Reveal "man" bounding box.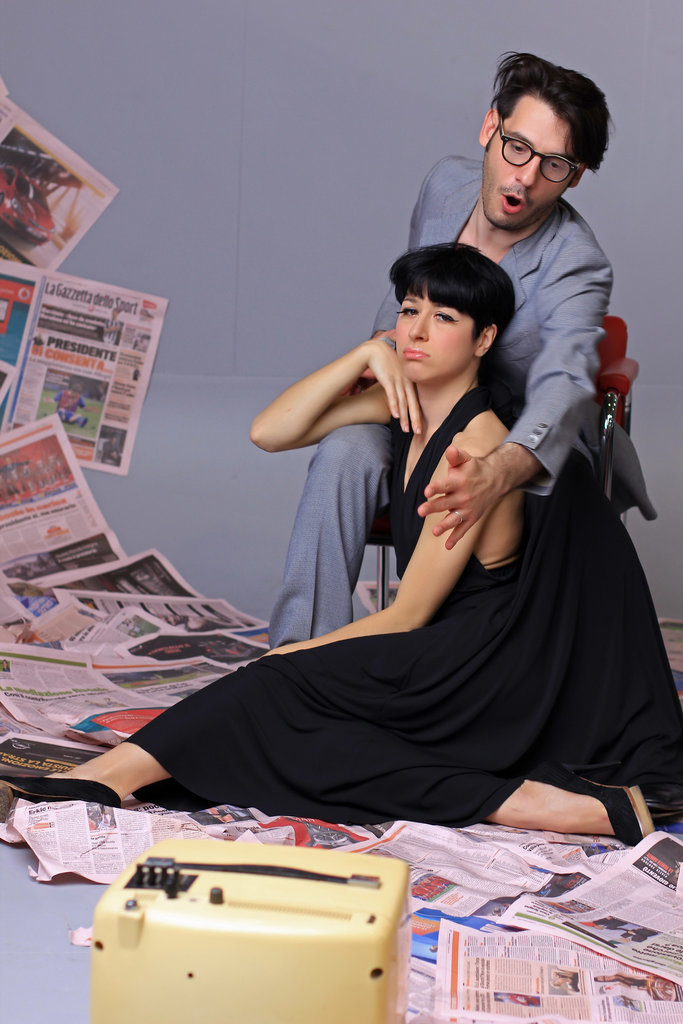
Revealed: 265, 45, 664, 647.
